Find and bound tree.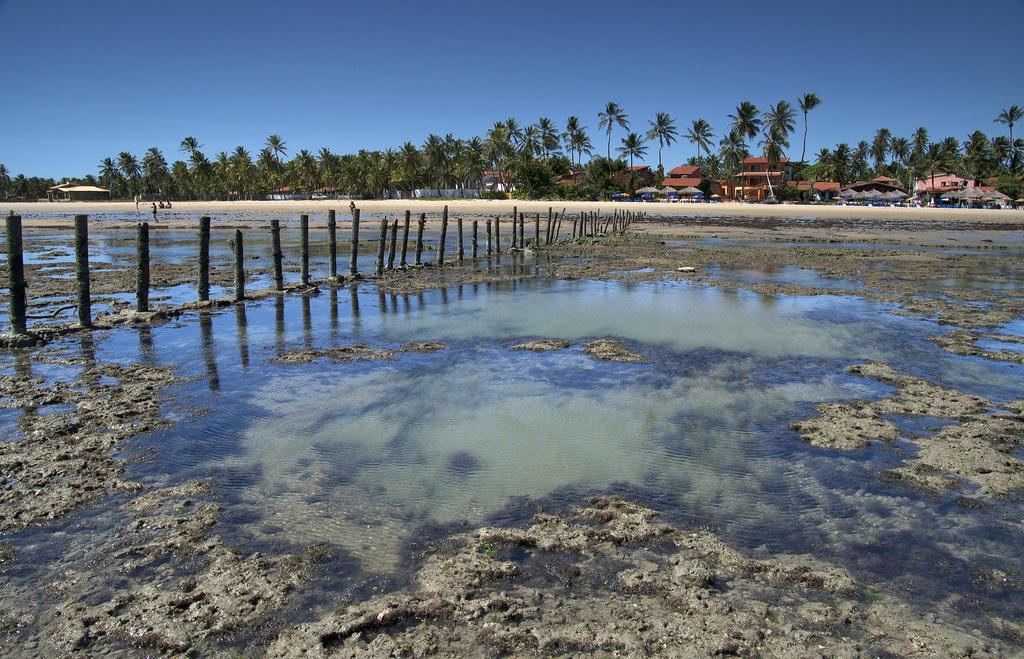
Bound: (618, 136, 651, 190).
